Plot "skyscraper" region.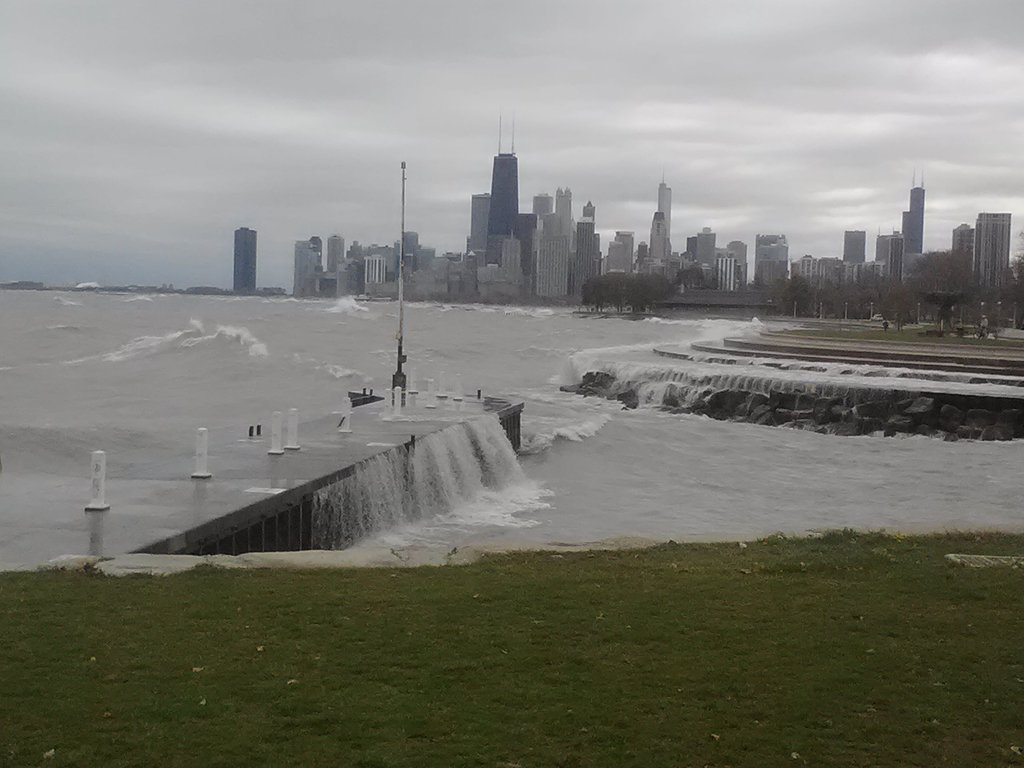
Plotted at <bbox>879, 229, 902, 282</bbox>.
